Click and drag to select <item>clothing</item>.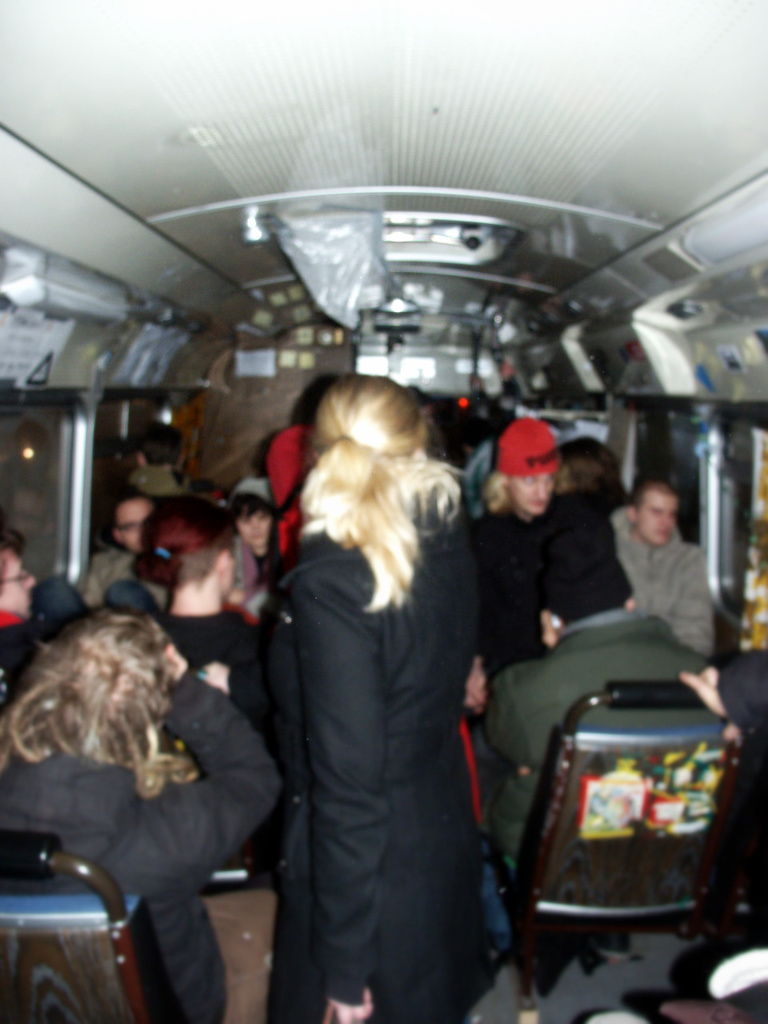
Selection: bbox=[9, 654, 277, 1023].
